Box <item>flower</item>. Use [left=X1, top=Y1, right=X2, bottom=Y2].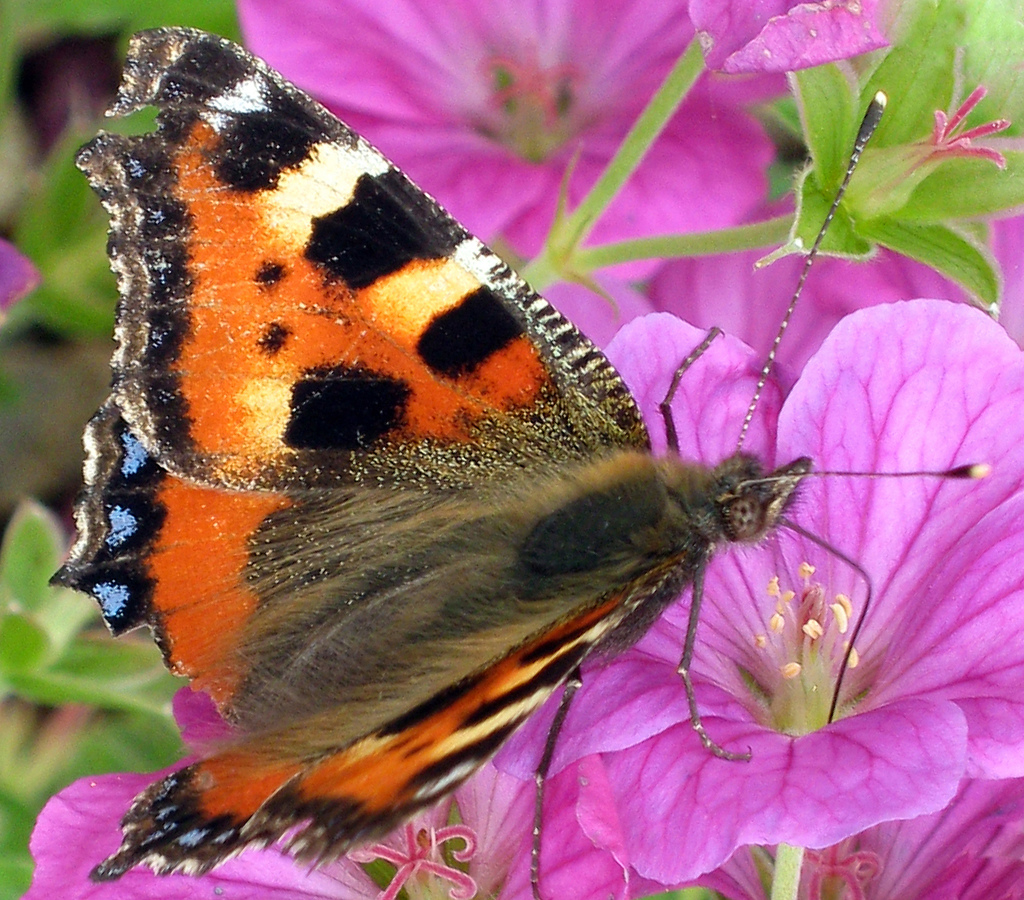
[left=677, top=774, right=1023, bottom=899].
